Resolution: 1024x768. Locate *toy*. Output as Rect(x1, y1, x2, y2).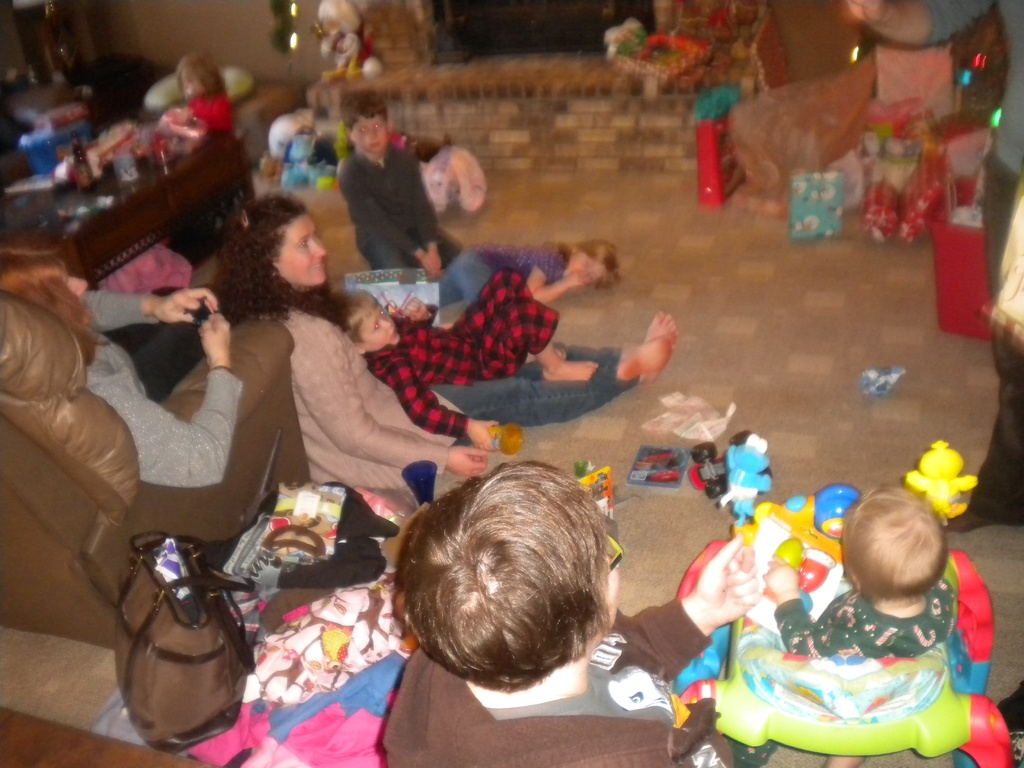
Rect(858, 367, 903, 398).
